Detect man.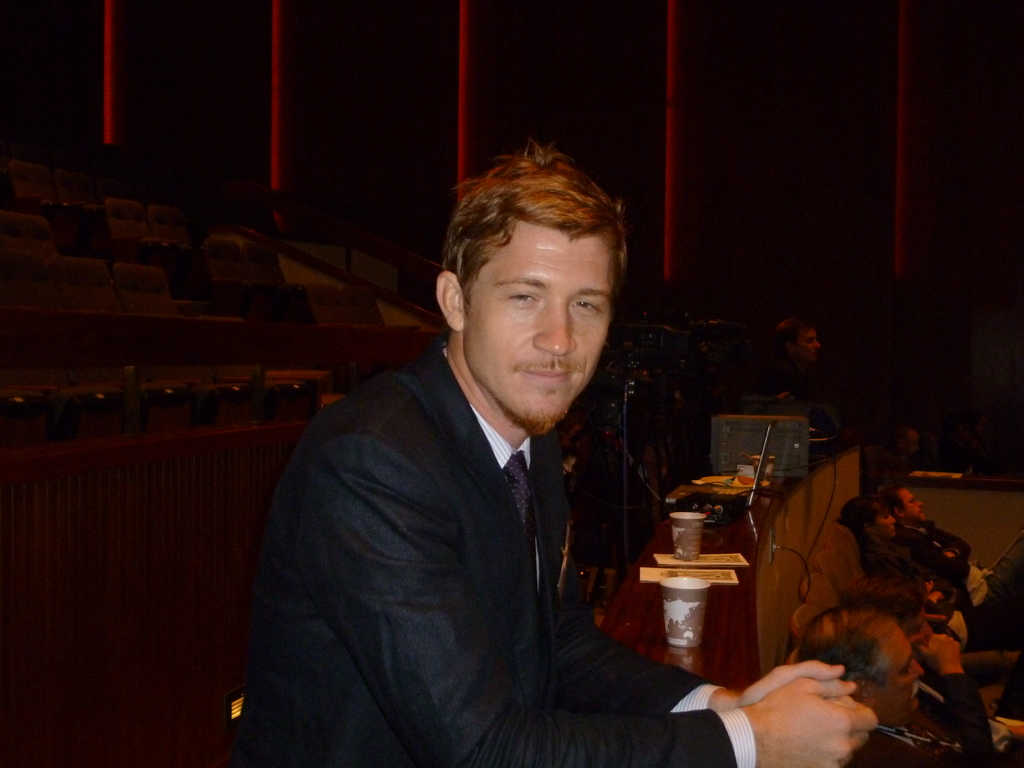
Detected at detection(803, 607, 998, 767).
